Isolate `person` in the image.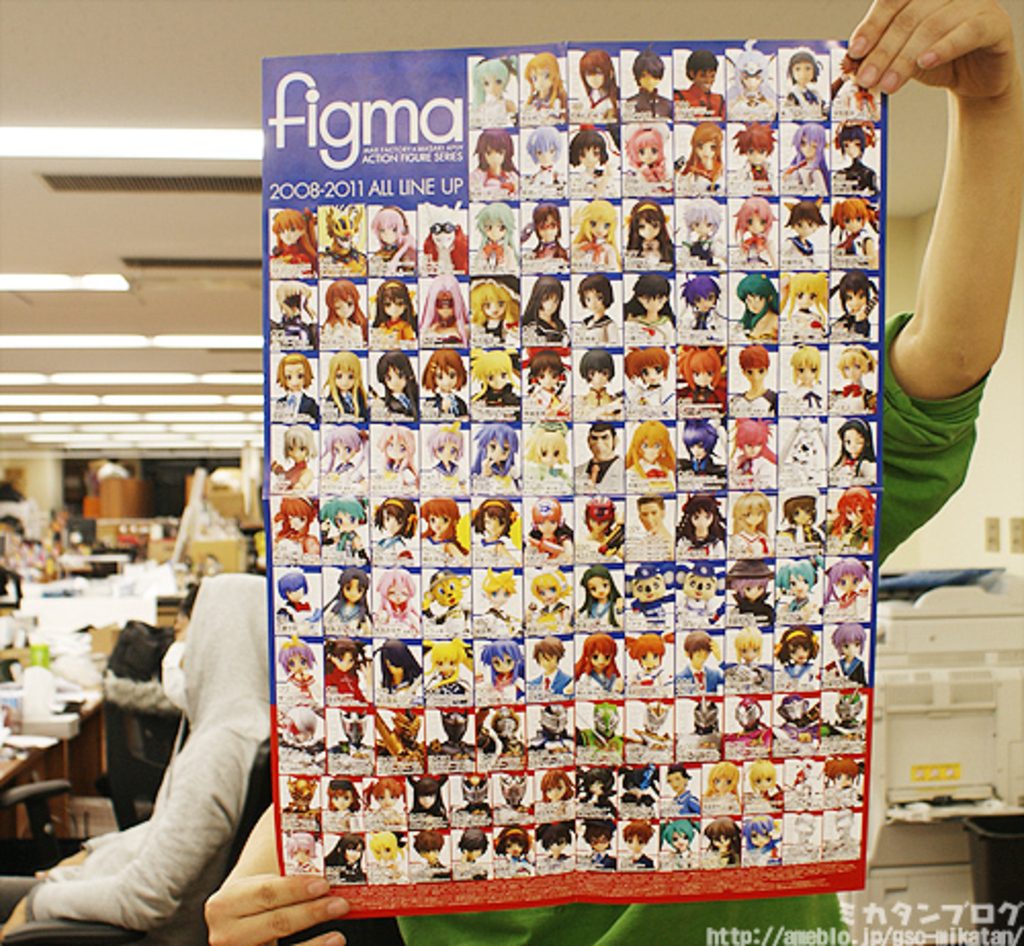
Isolated region: BBox(823, 627, 868, 676).
